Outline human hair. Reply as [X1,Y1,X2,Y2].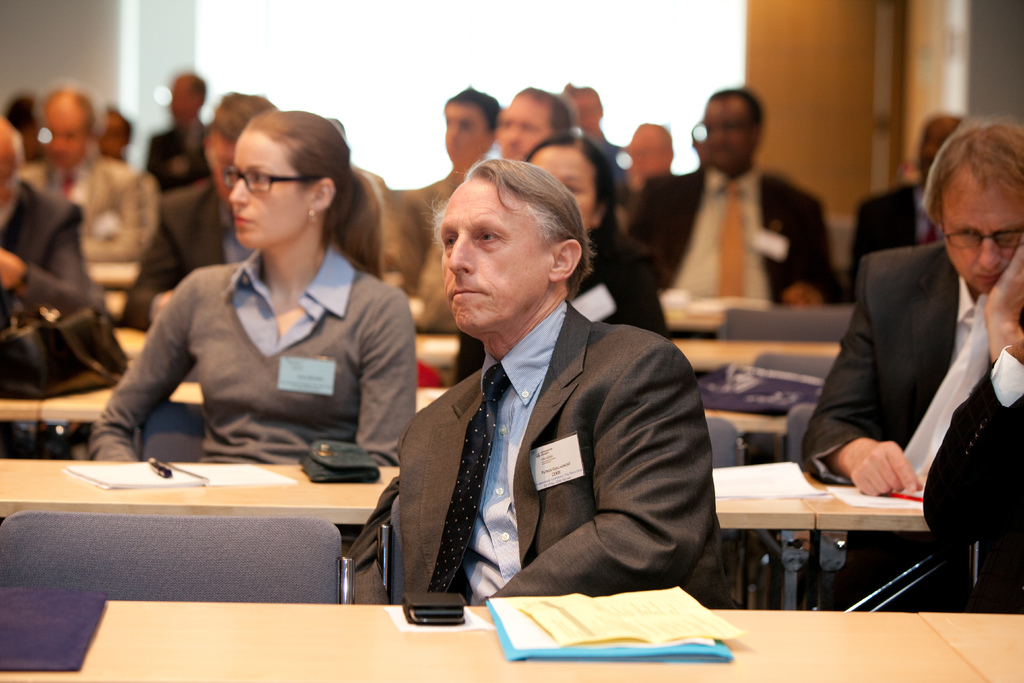
[710,87,765,141].
